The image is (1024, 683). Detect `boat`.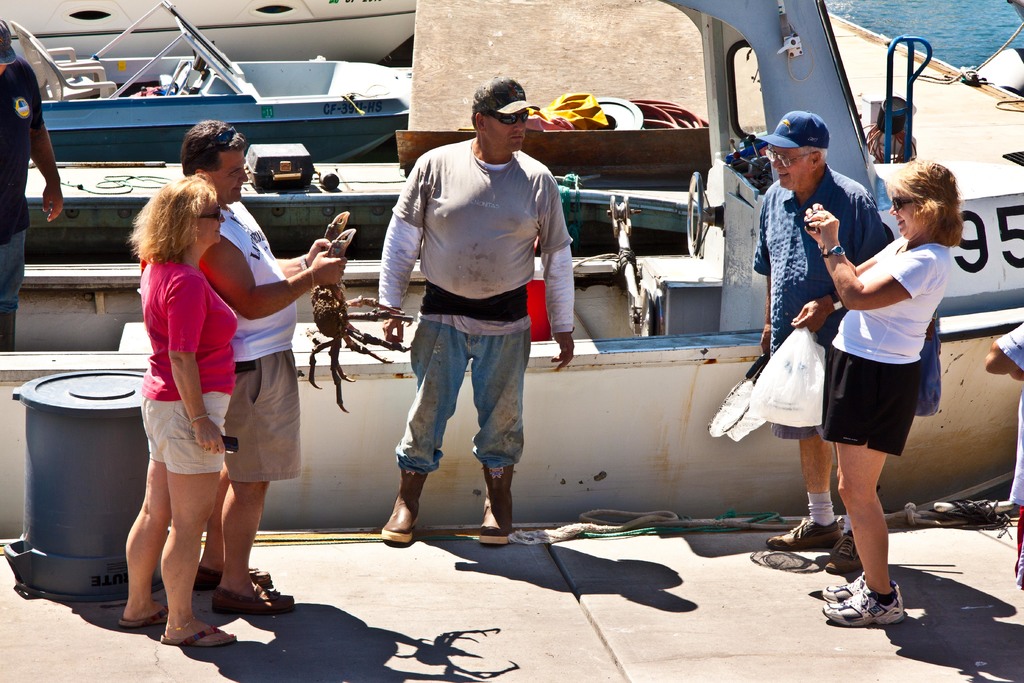
Detection: locate(4, 0, 414, 52).
